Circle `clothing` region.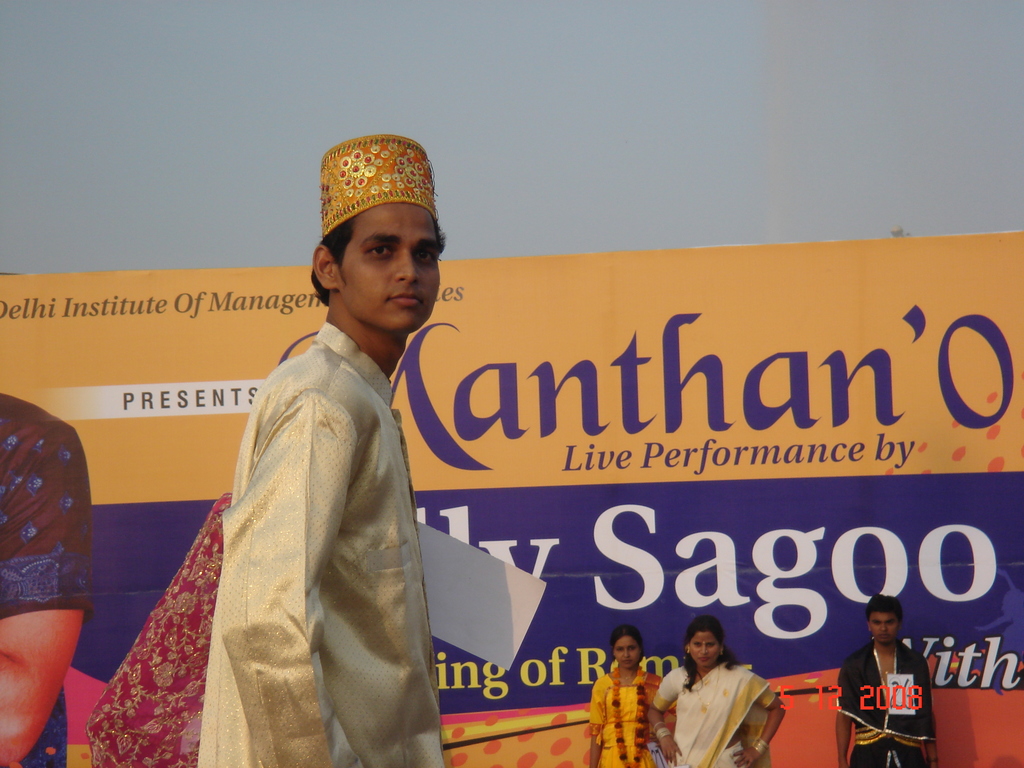
Region: detection(650, 661, 779, 767).
